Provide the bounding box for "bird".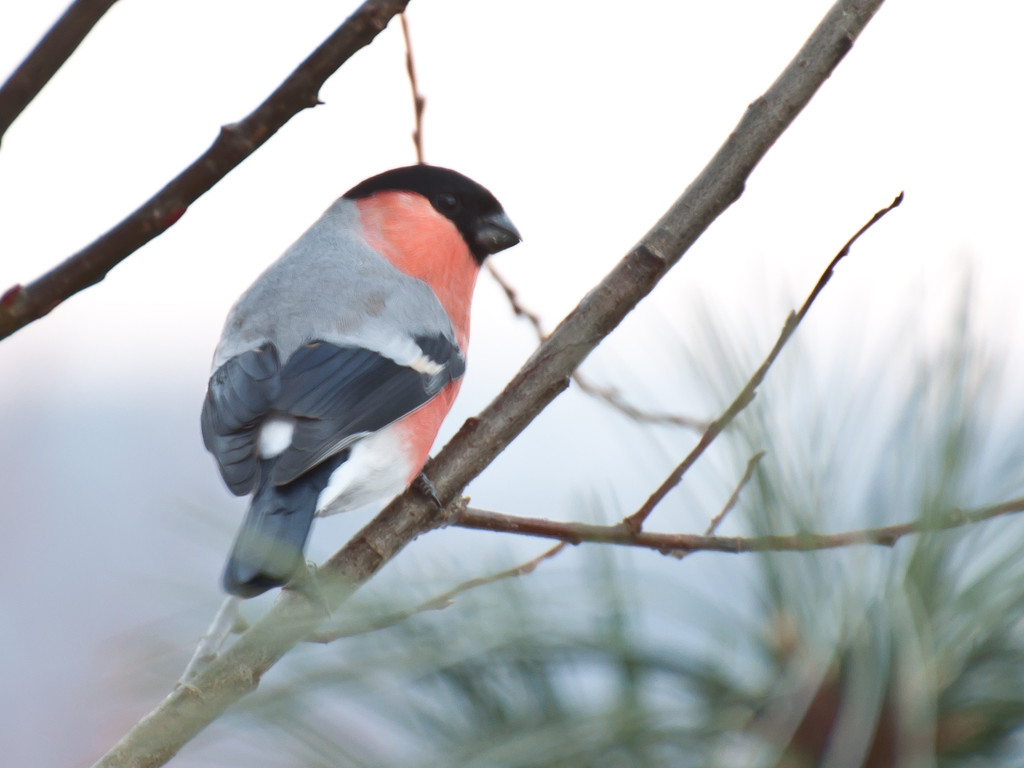
[179, 152, 534, 564].
